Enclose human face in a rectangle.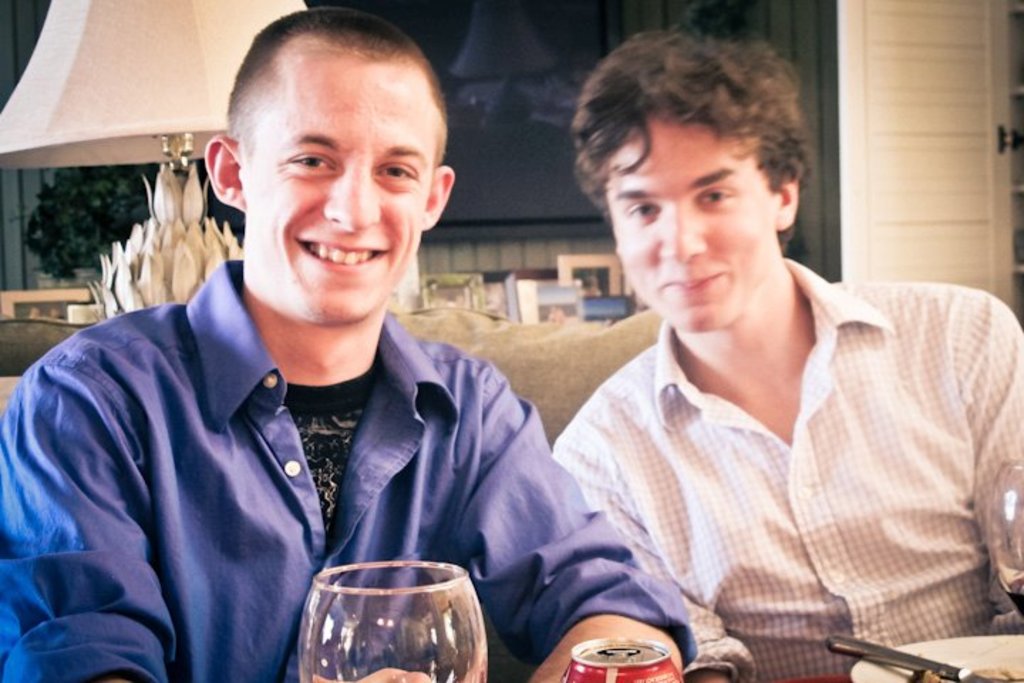
box=[243, 47, 438, 322].
